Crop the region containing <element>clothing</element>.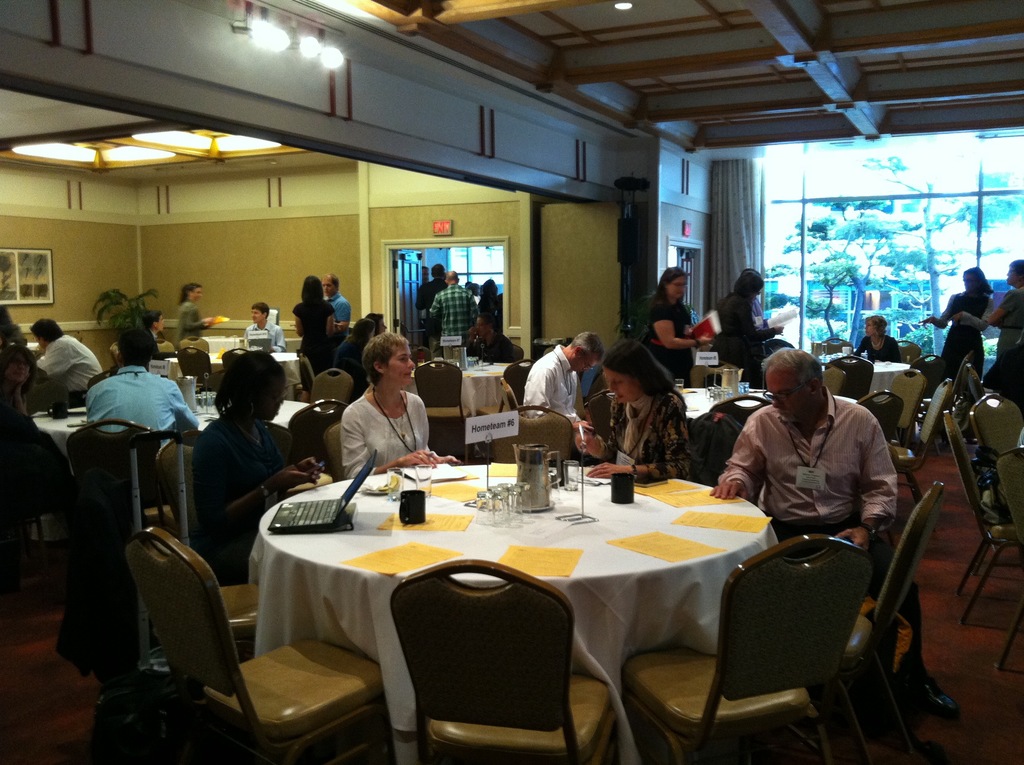
Crop region: pyautogui.locateOnScreen(172, 302, 207, 346).
